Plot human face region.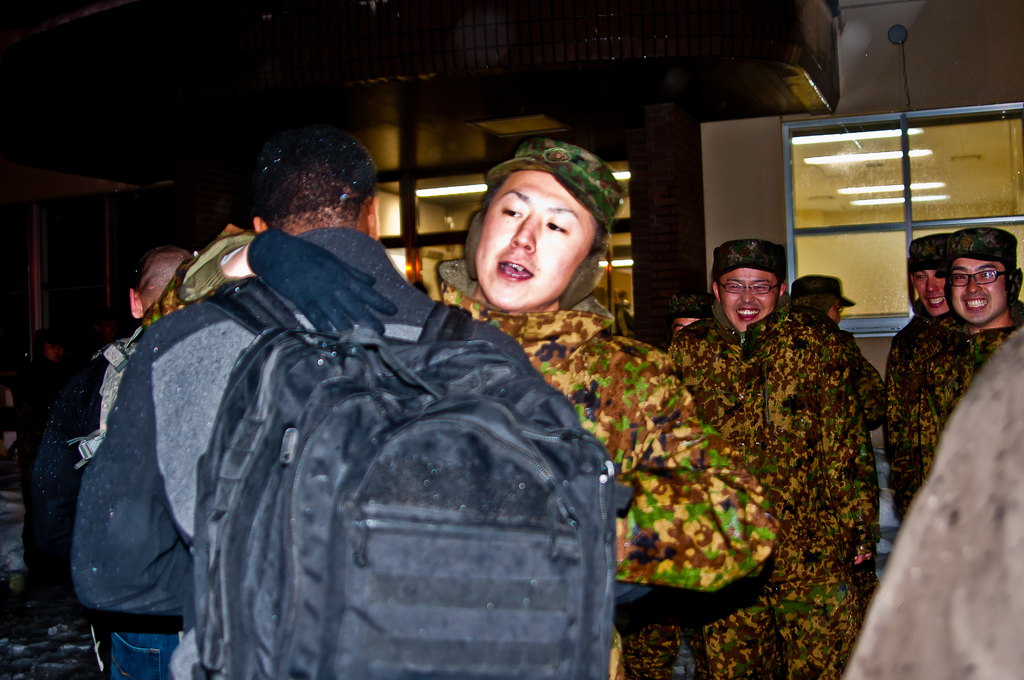
Plotted at [left=830, top=298, right=842, bottom=324].
